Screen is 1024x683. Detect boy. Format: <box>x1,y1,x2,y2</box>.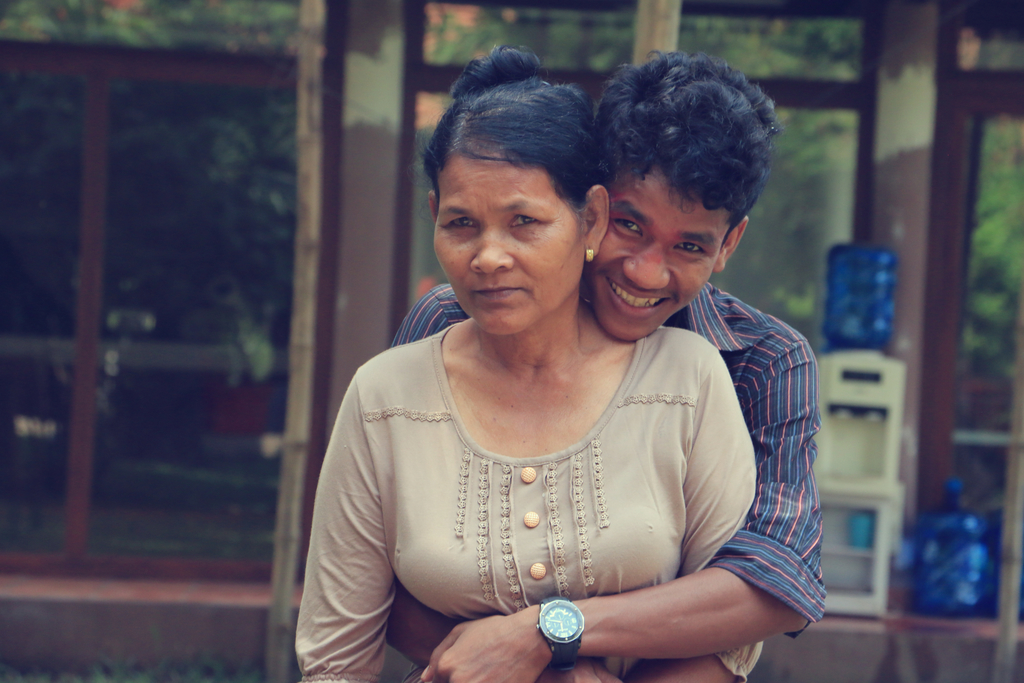
<box>381,51,831,682</box>.
